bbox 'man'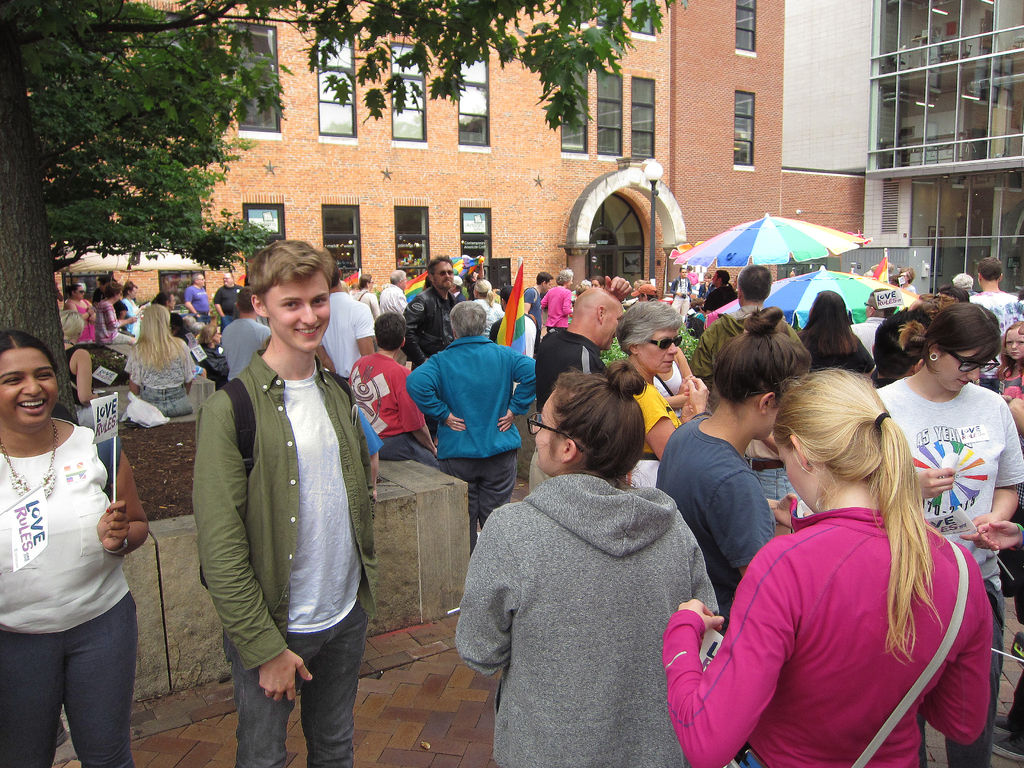
region(163, 207, 387, 751)
